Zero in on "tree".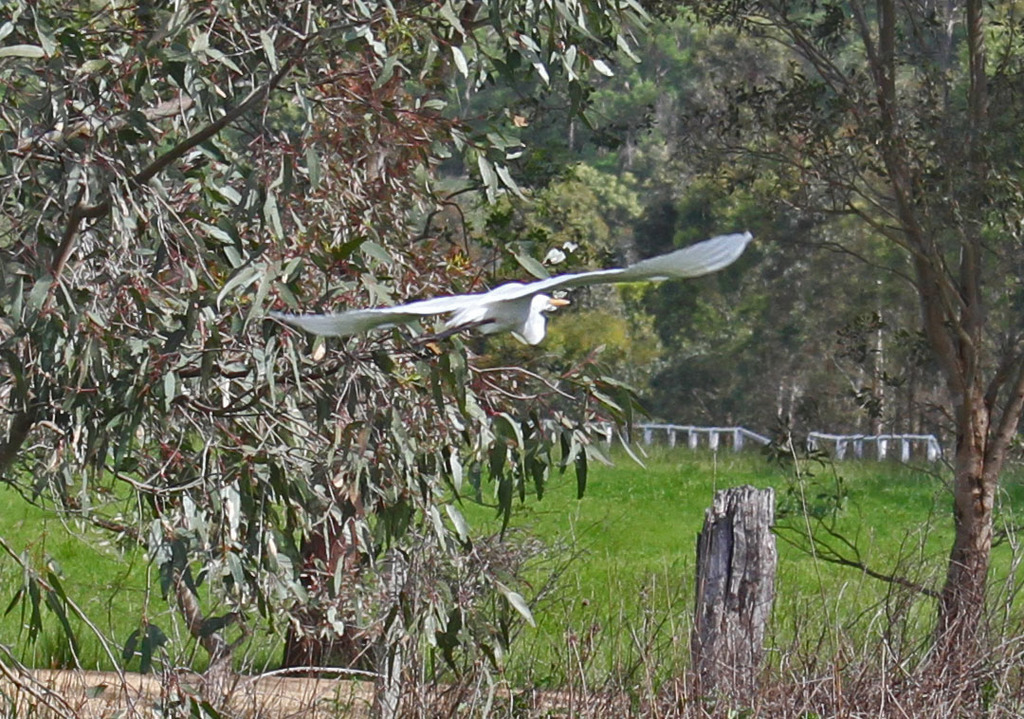
Zeroed in: pyautogui.locateOnScreen(580, 0, 1023, 718).
